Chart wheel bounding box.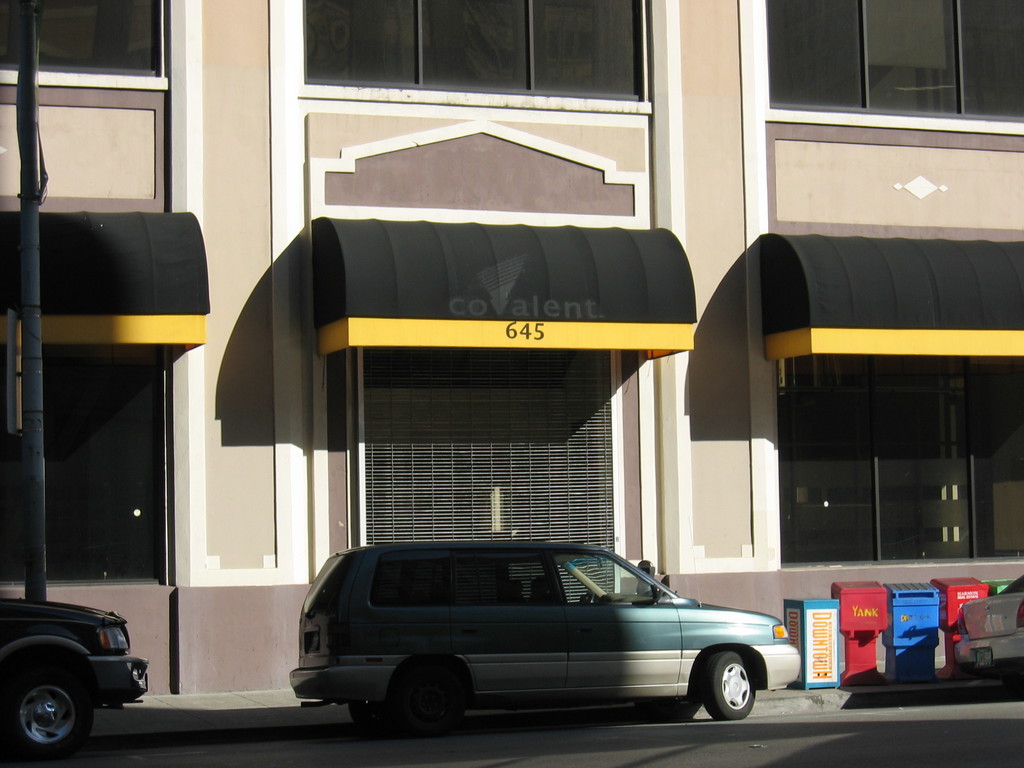
Charted: {"x1": 396, "y1": 662, "x2": 467, "y2": 736}.
